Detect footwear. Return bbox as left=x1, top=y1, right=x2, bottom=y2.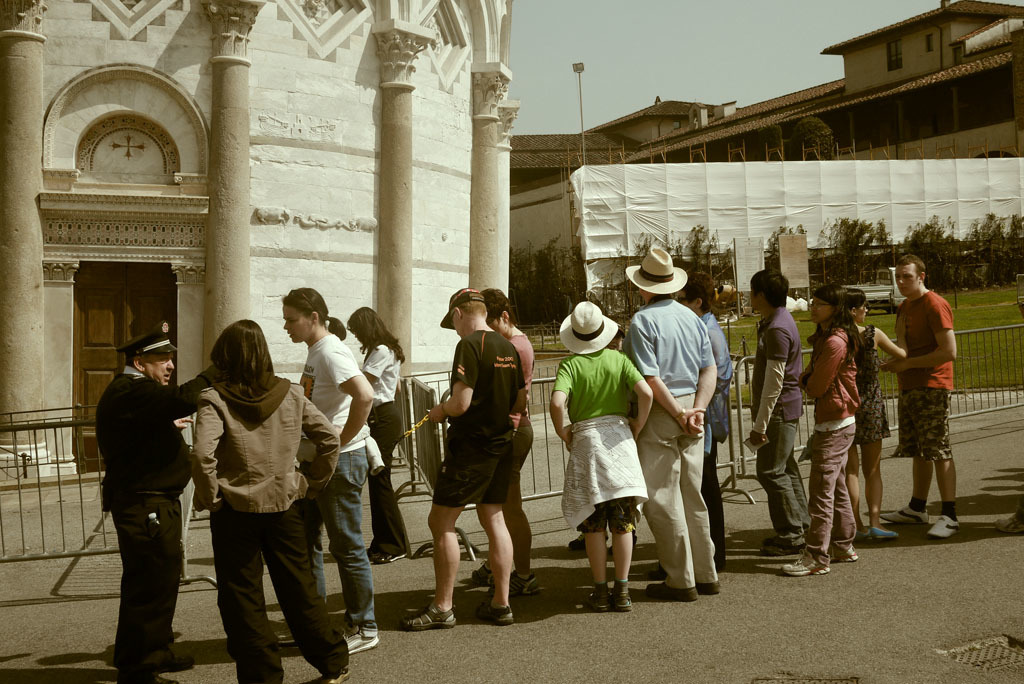
left=346, top=635, right=378, bottom=652.
